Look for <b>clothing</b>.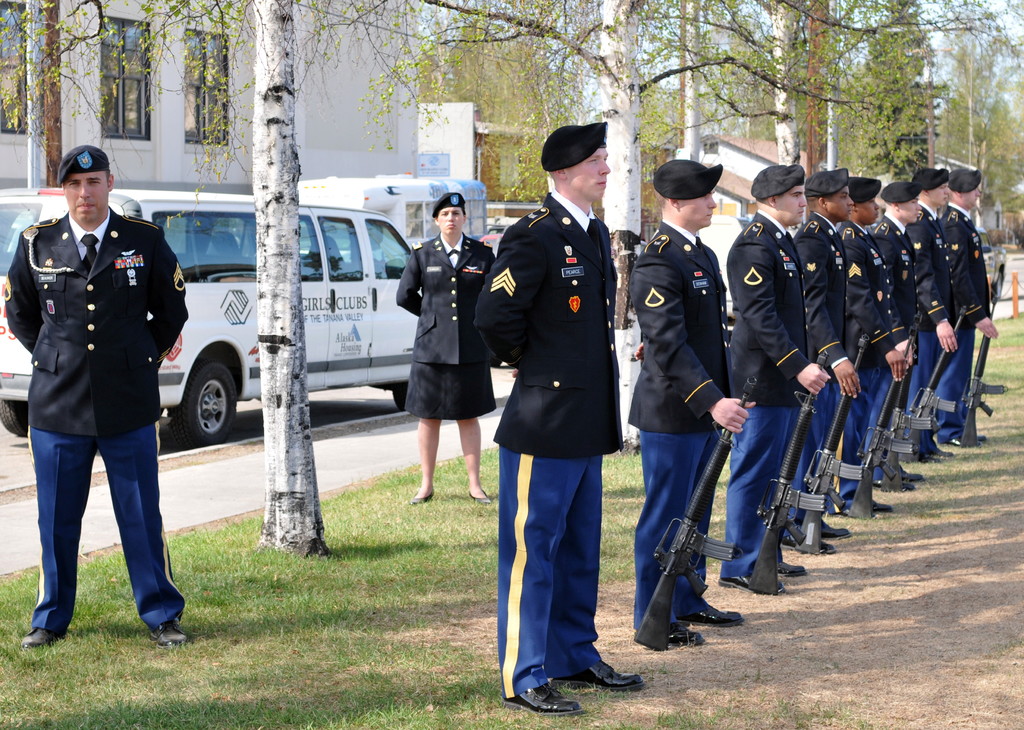
Found: bbox(869, 211, 923, 479).
